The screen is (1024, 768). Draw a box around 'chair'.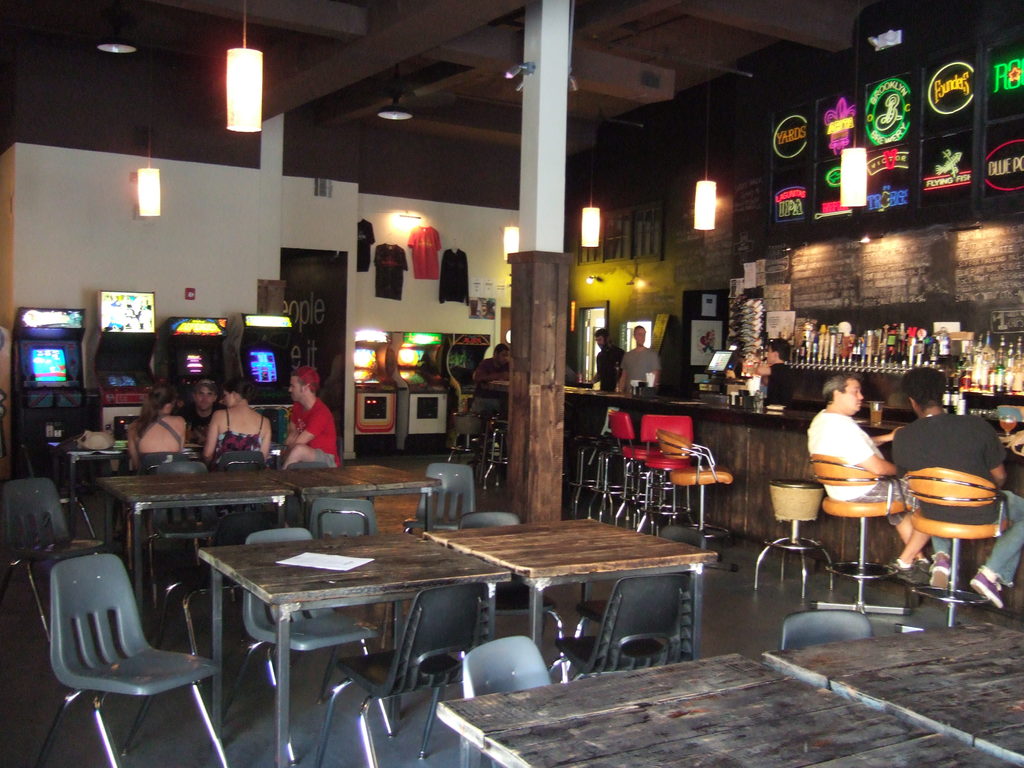
box(27, 536, 221, 763).
